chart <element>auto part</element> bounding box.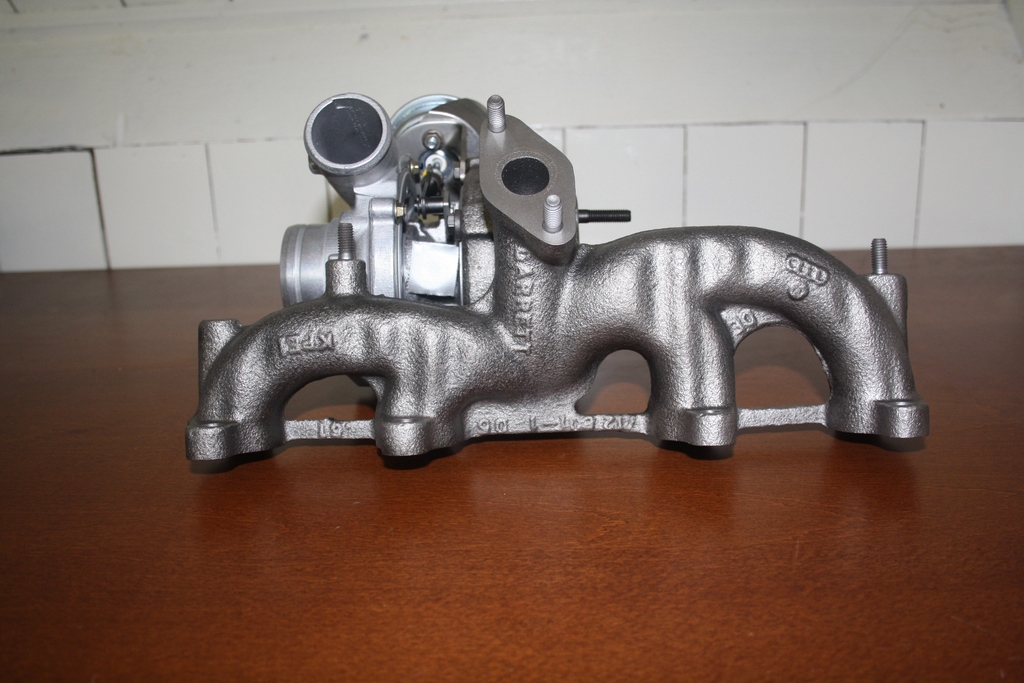
Charted: 184, 92, 932, 465.
